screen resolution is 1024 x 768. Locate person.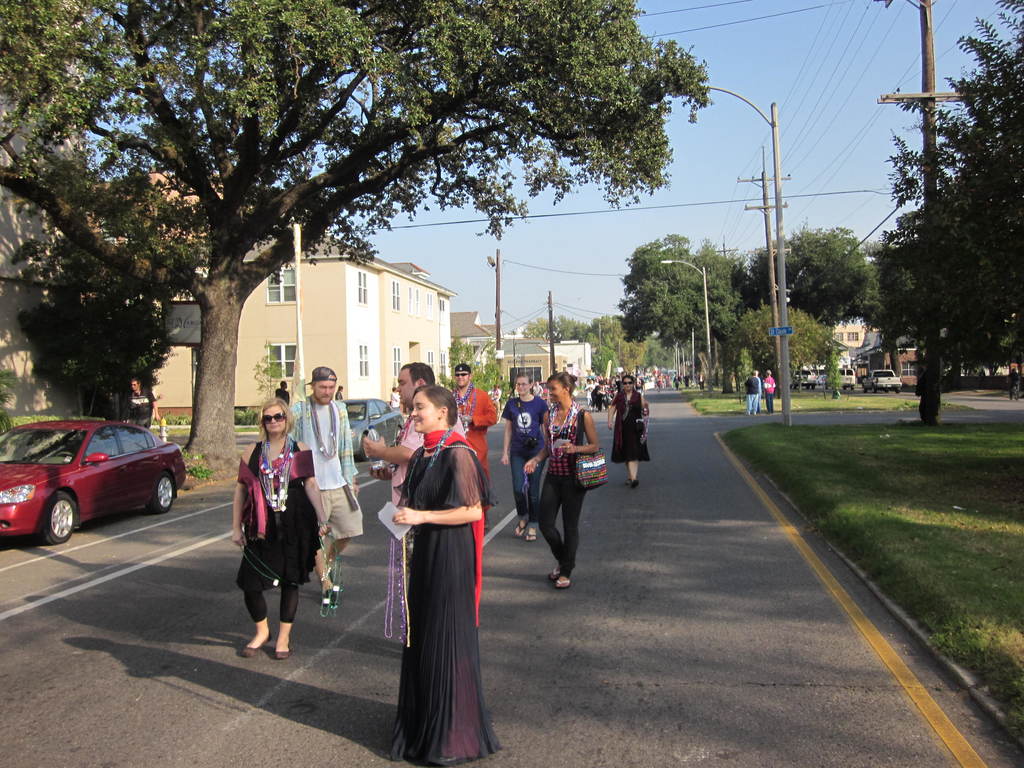
crop(524, 371, 596, 593).
